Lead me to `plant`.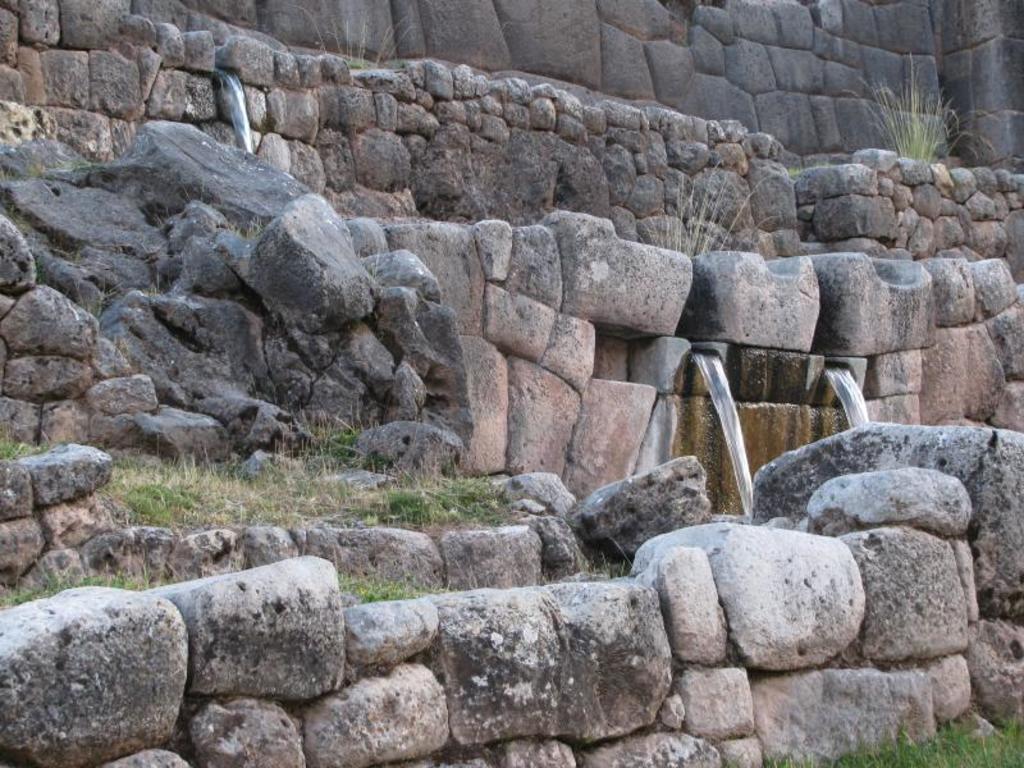
Lead to (x1=183, y1=182, x2=205, y2=209).
